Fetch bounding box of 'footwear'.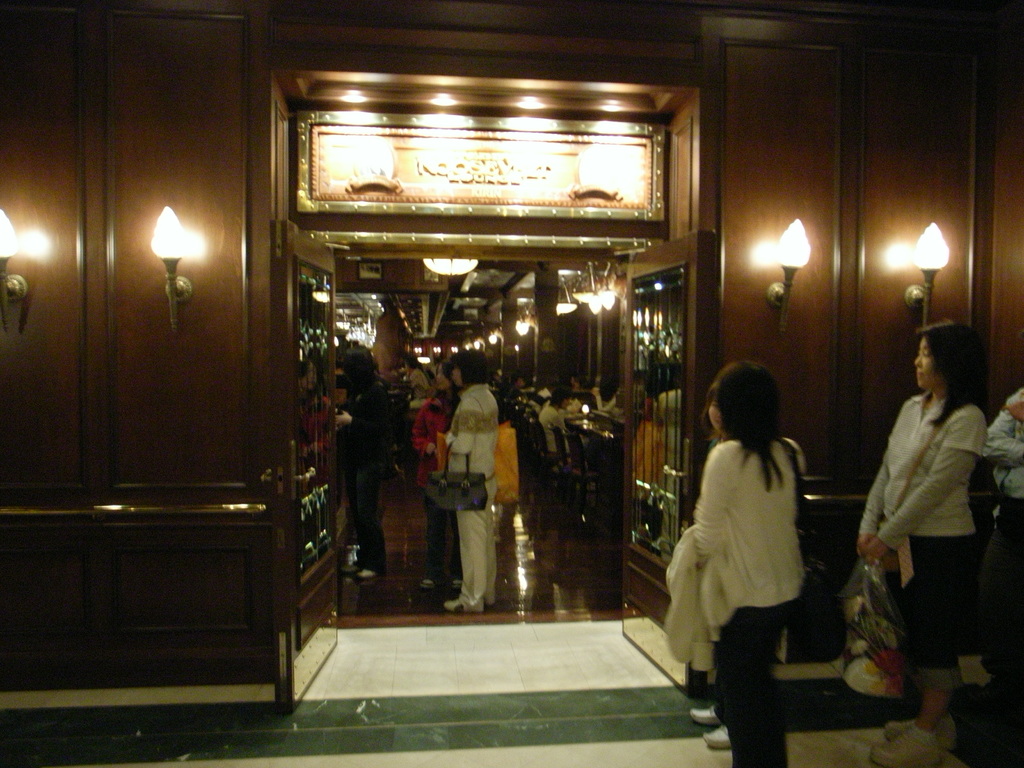
Bbox: box(703, 724, 734, 753).
